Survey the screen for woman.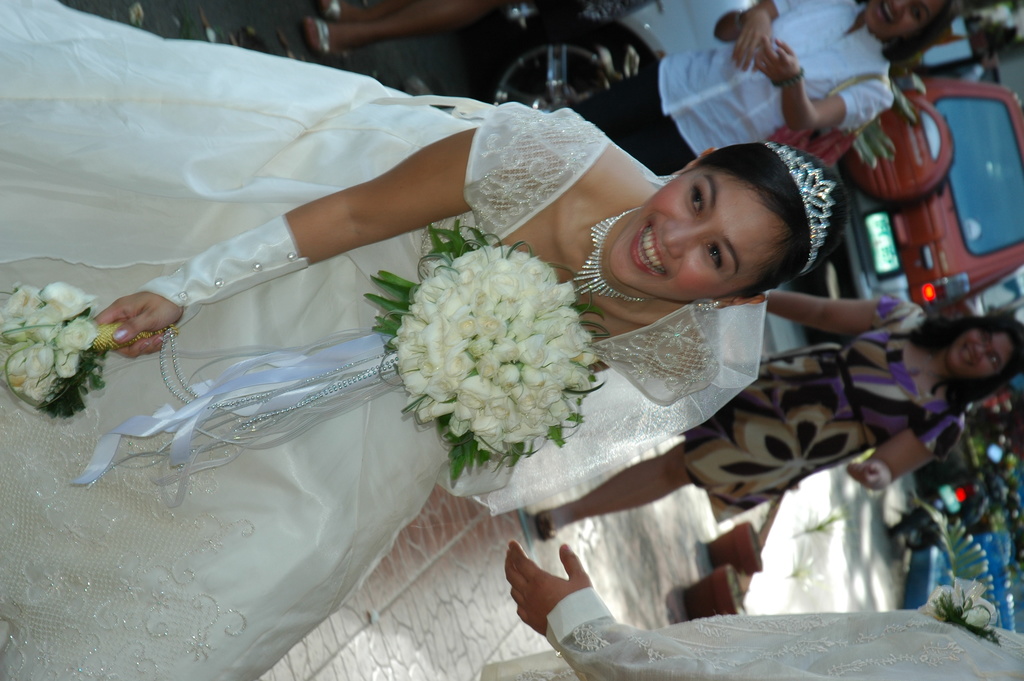
Survey found: 0,0,852,680.
